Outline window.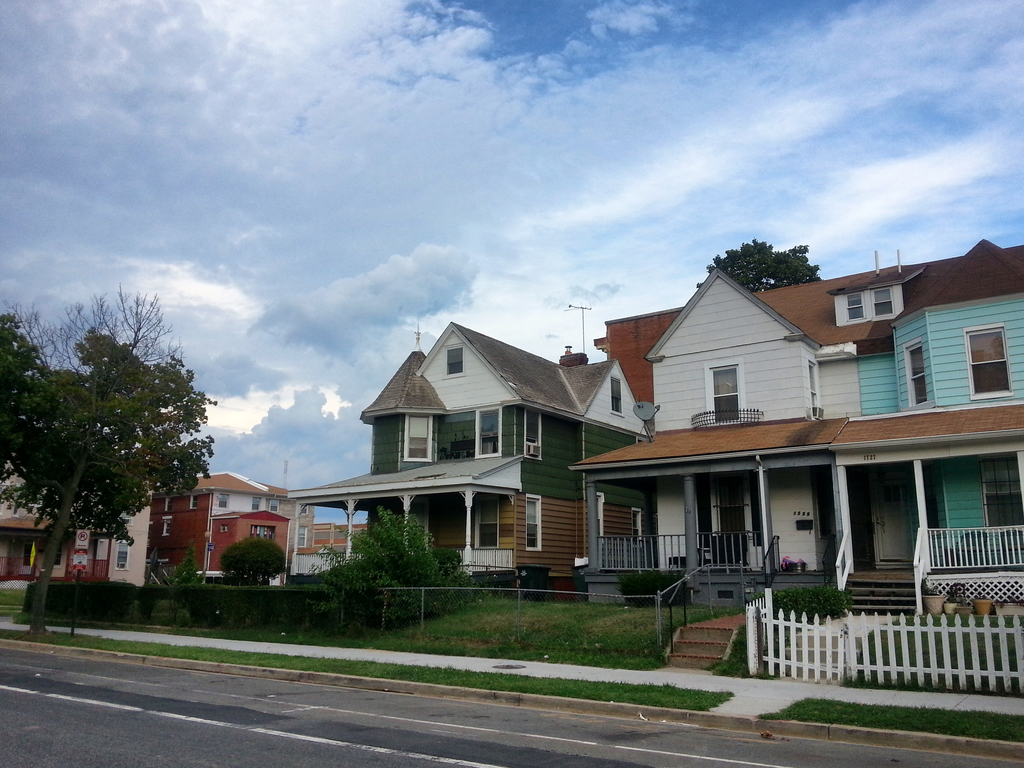
Outline: detection(397, 406, 442, 471).
